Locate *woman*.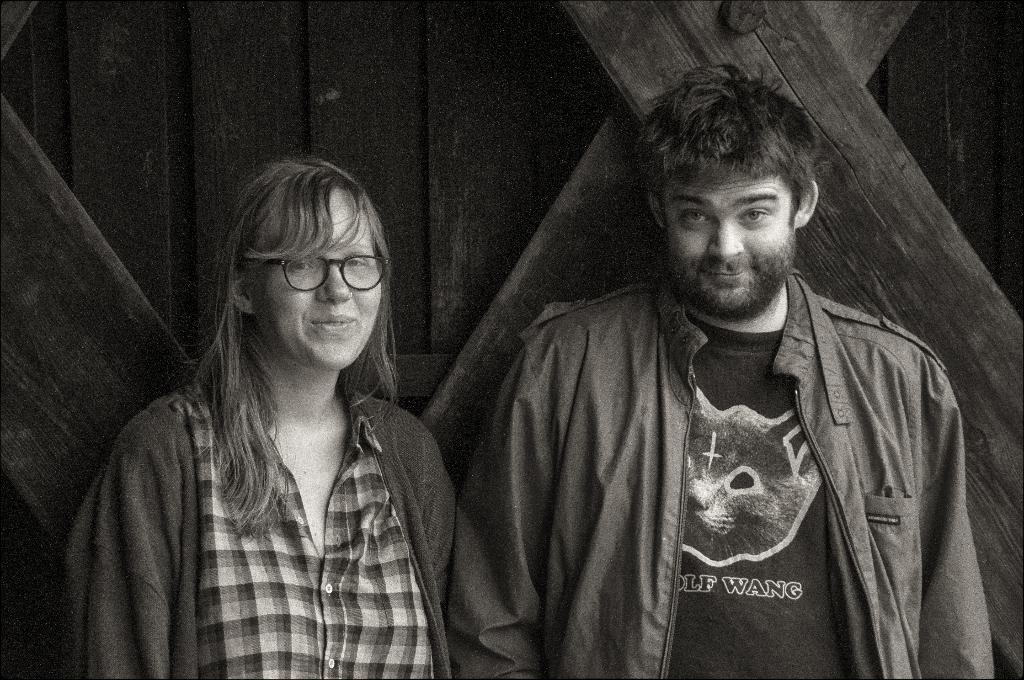
Bounding box: box(68, 151, 493, 672).
